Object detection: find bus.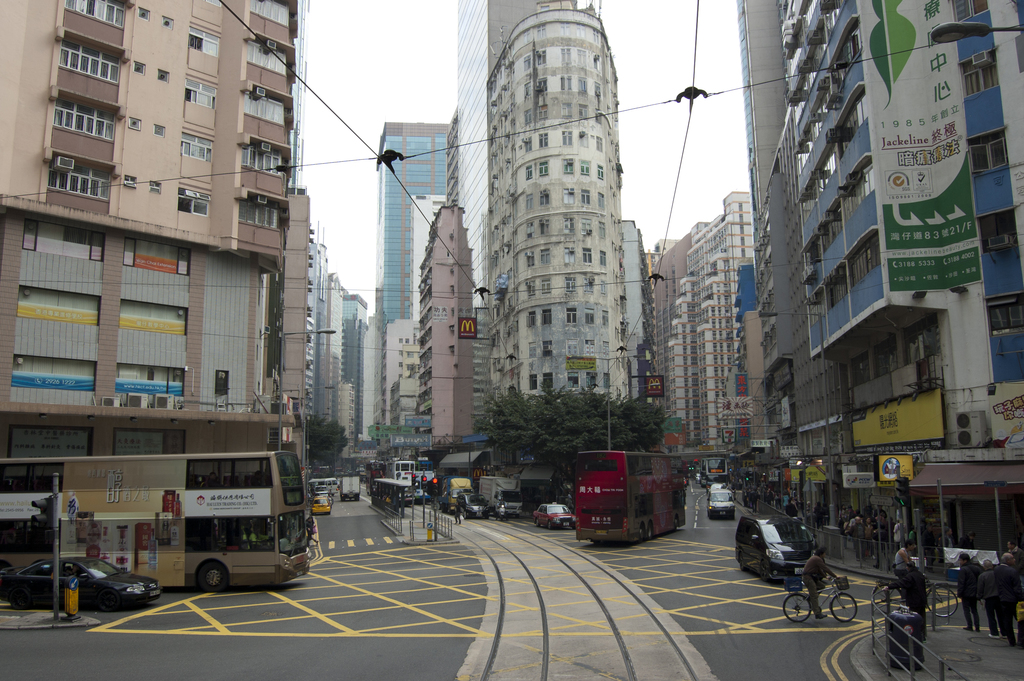
[698, 462, 725, 491].
